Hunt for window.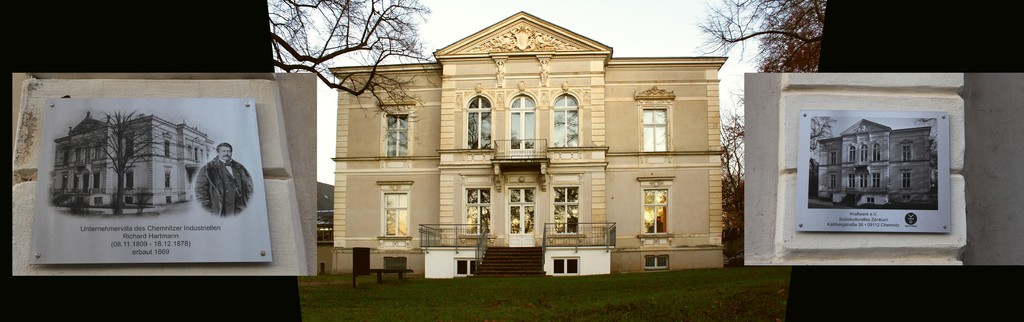
Hunted down at (97,142,104,159).
